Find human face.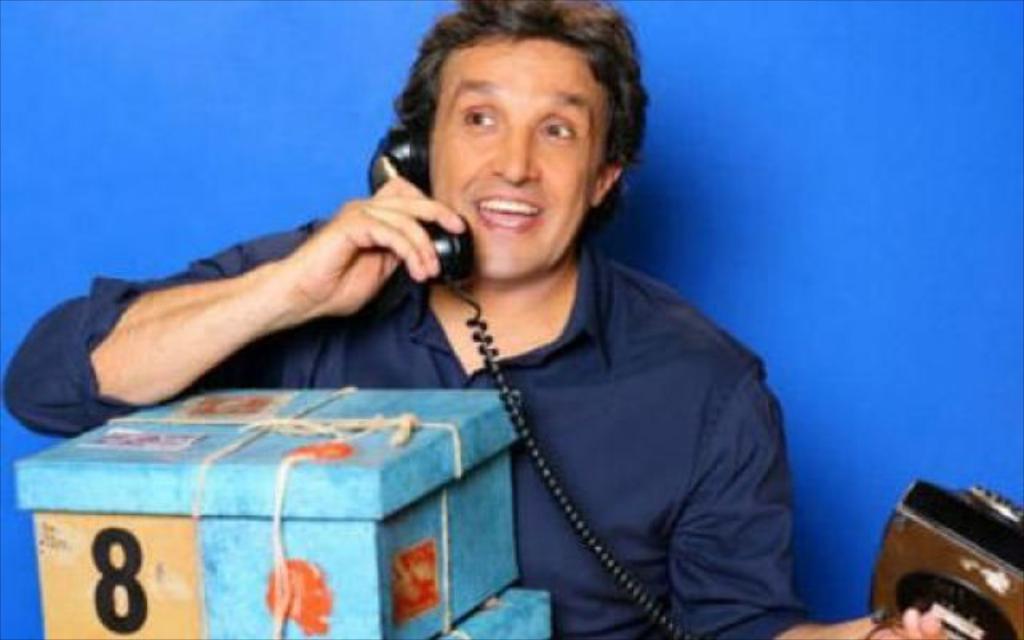
[left=432, top=43, right=605, bottom=282].
